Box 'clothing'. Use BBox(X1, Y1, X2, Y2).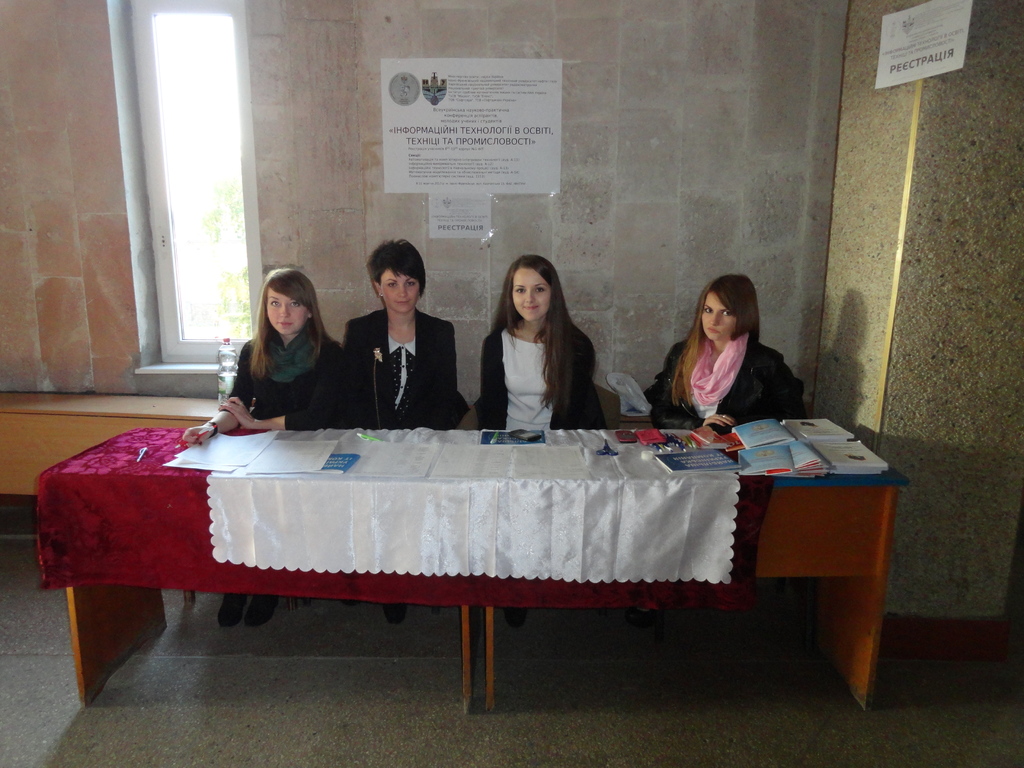
BBox(334, 253, 467, 434).
